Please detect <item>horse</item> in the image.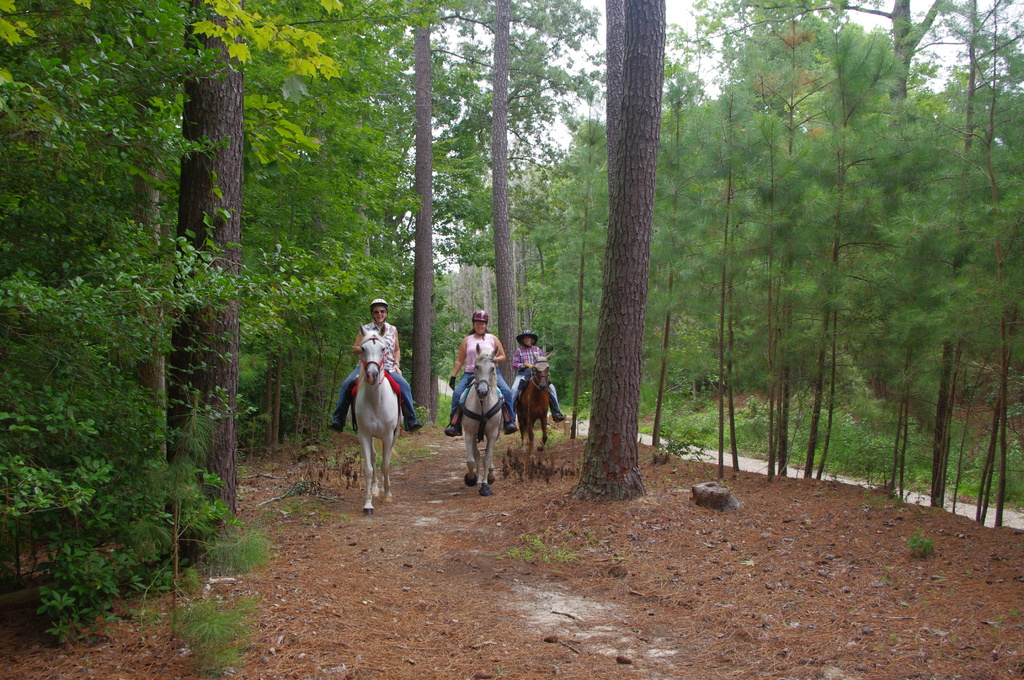
crop(515, 350, 556, 454).
